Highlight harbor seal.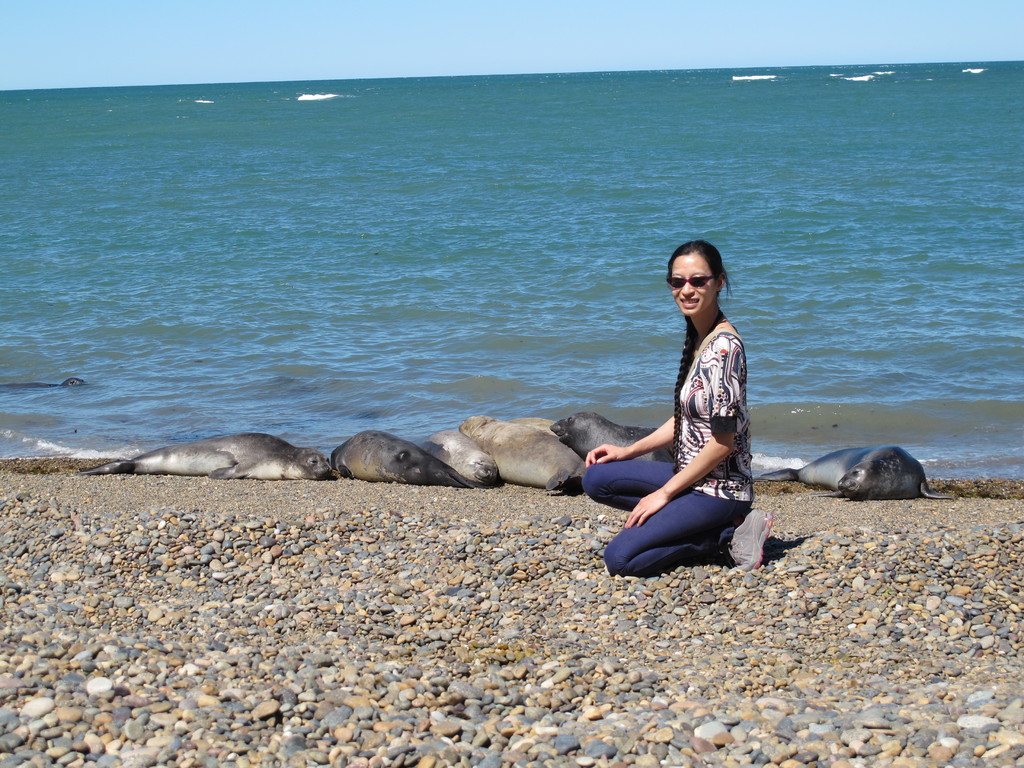
Highlighted region: 465, 416, 588, 499.
